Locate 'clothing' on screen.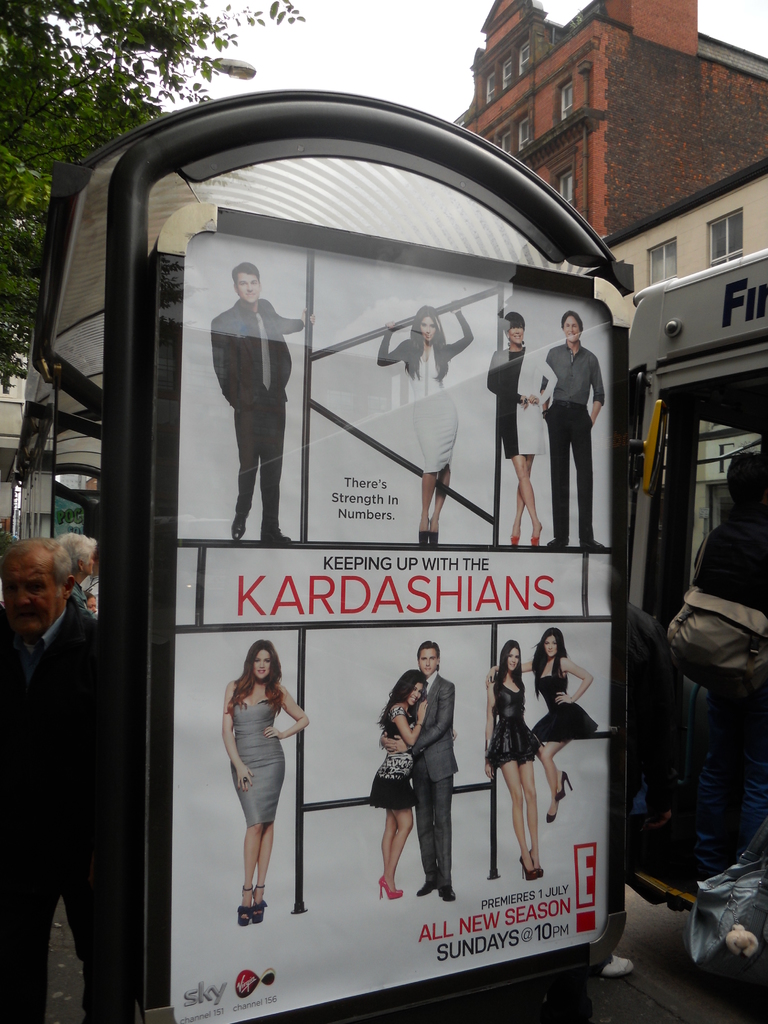
On screen at detection(482, 337, 552, 456).
